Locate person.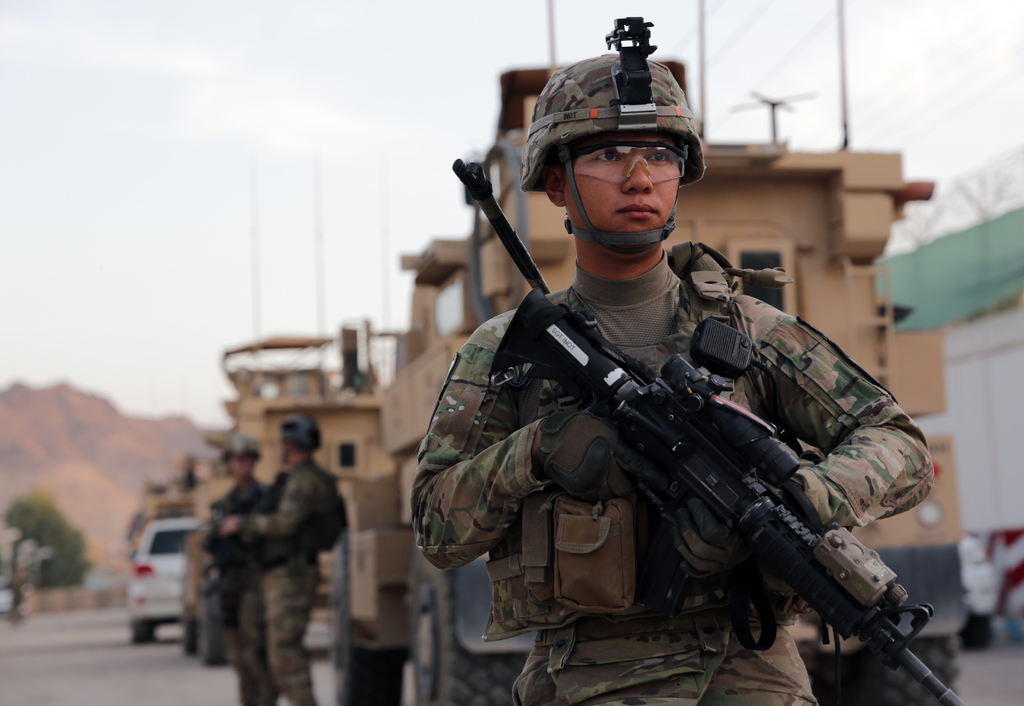
Bounding box: 410,54,933,705.
